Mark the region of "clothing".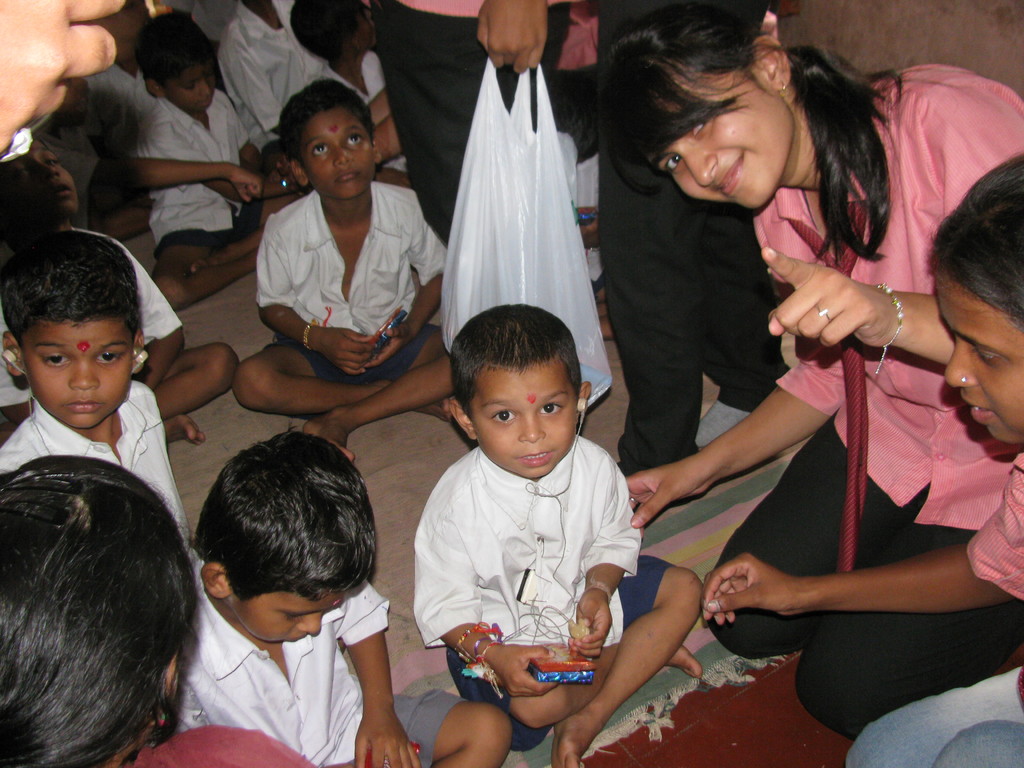
Region: {"x1": 586, "y1": 0, "x2": 772, "y2": 481}.
